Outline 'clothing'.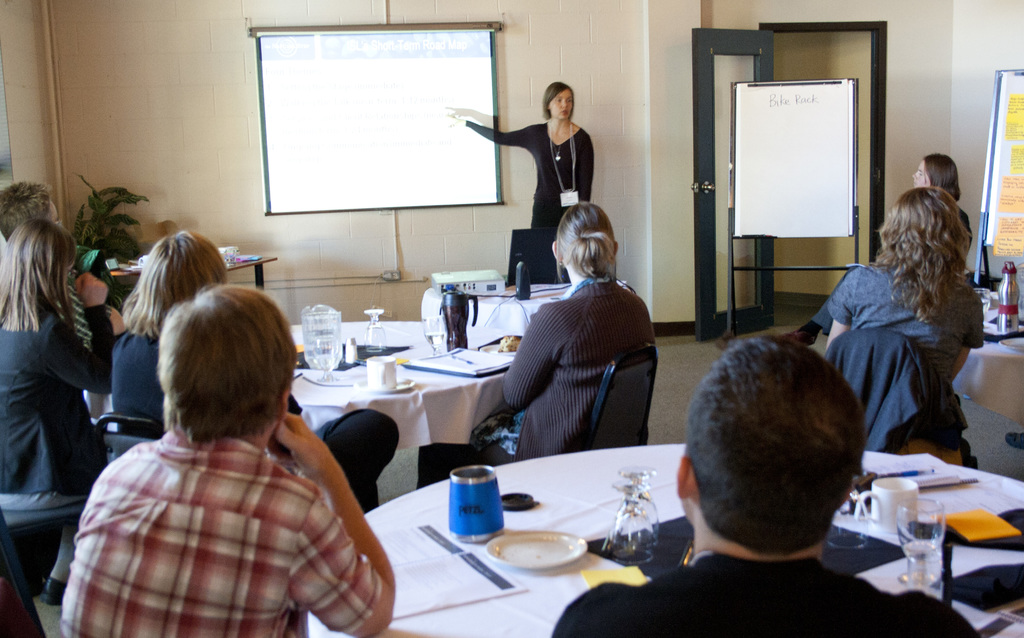
Outline: {"x1": 111, "y1": 327, "x2": 402, "y2": 513}.
